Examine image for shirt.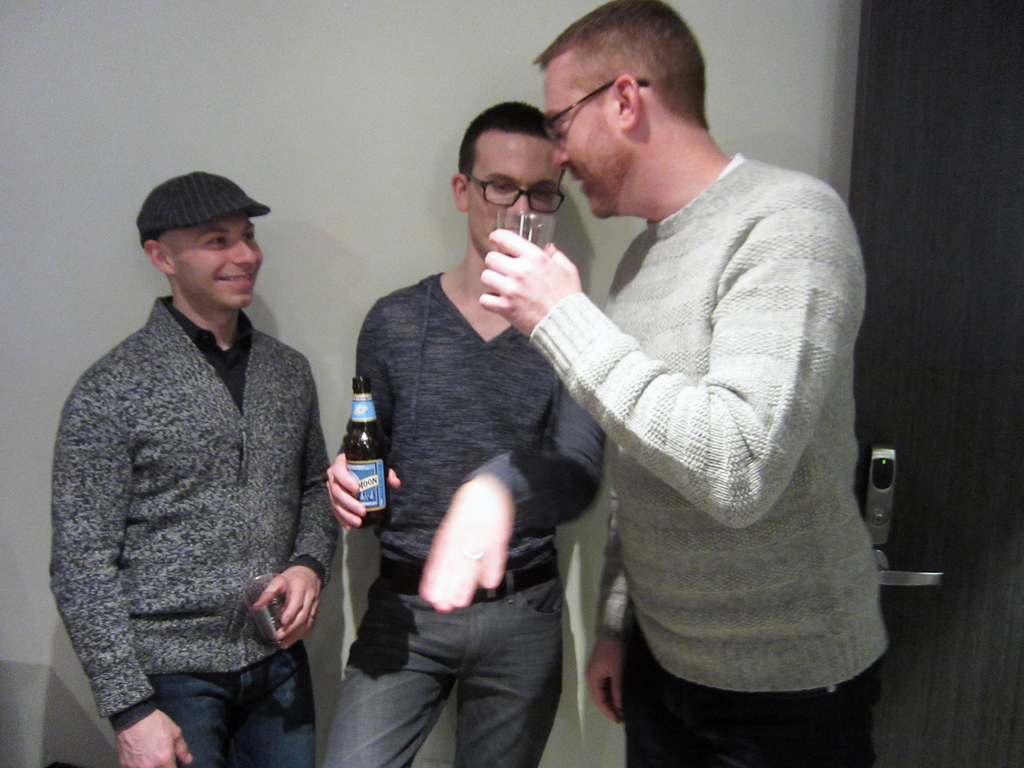
Examination result: box=[112, 294, 324, 731].
